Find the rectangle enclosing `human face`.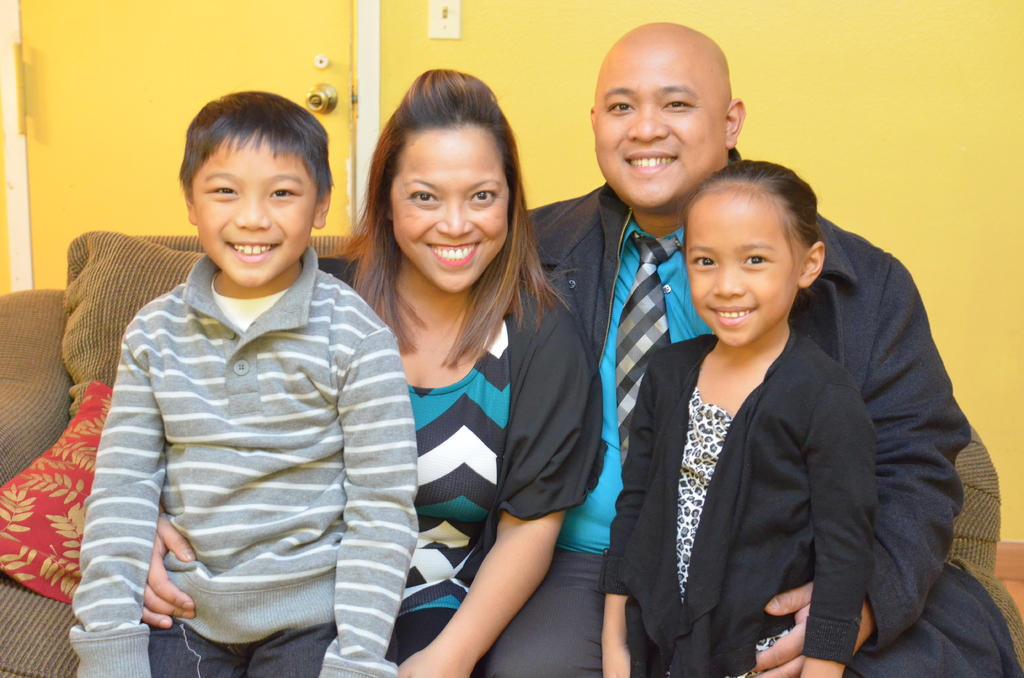
[x1=191, y1=131, x2=324, y2=289].
